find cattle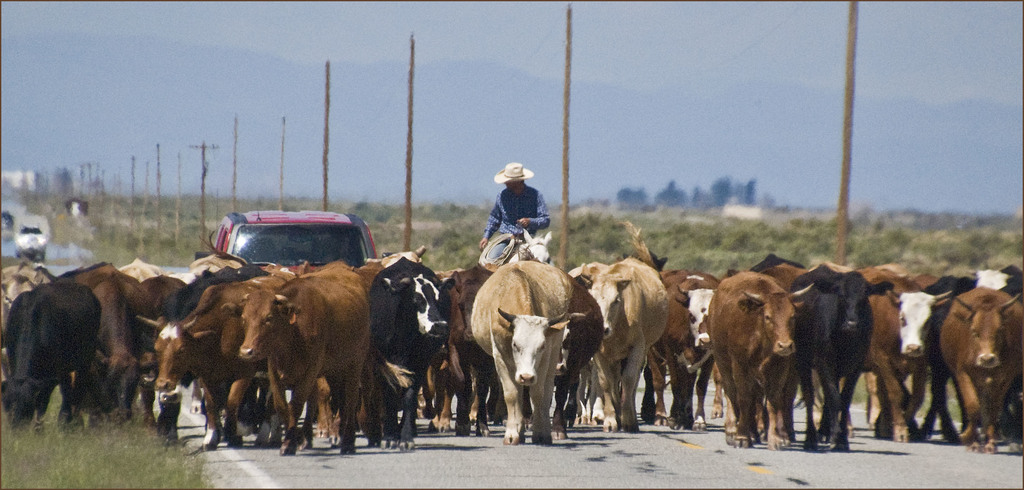
{"x1": 853, "y1": 268, "x2": 950, "y2": 441}
